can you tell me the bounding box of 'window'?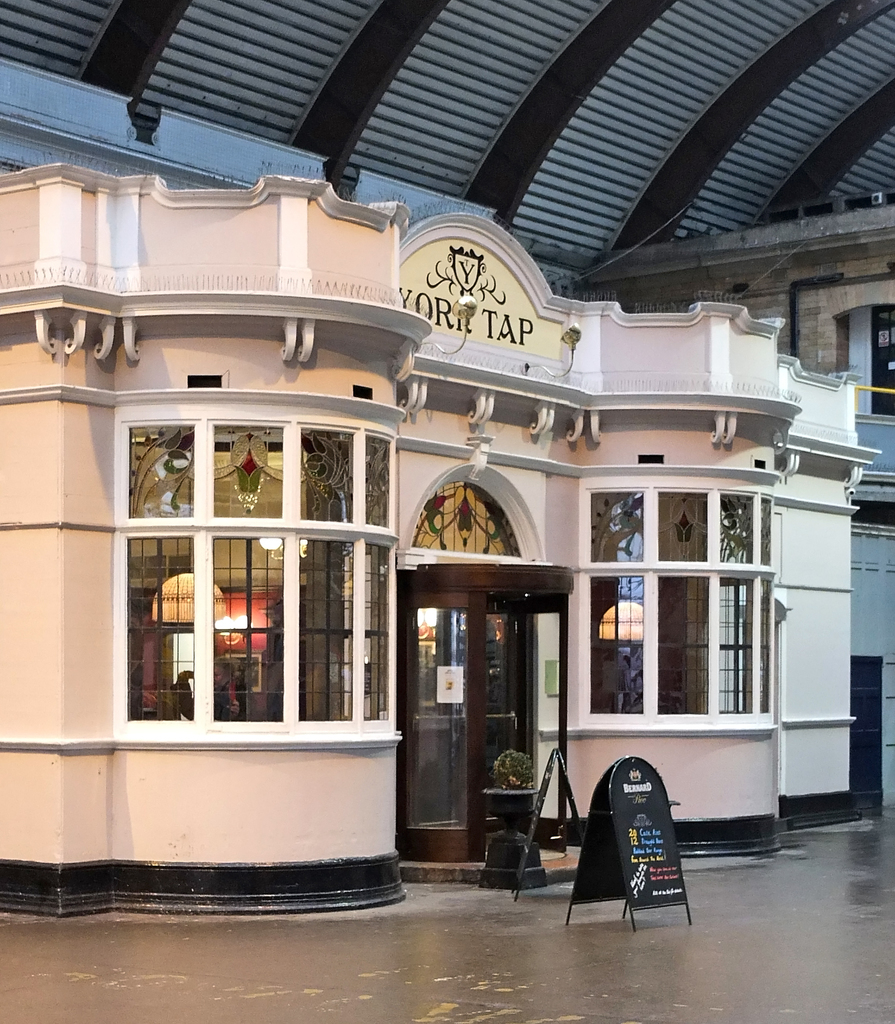
576,469,780,730.
